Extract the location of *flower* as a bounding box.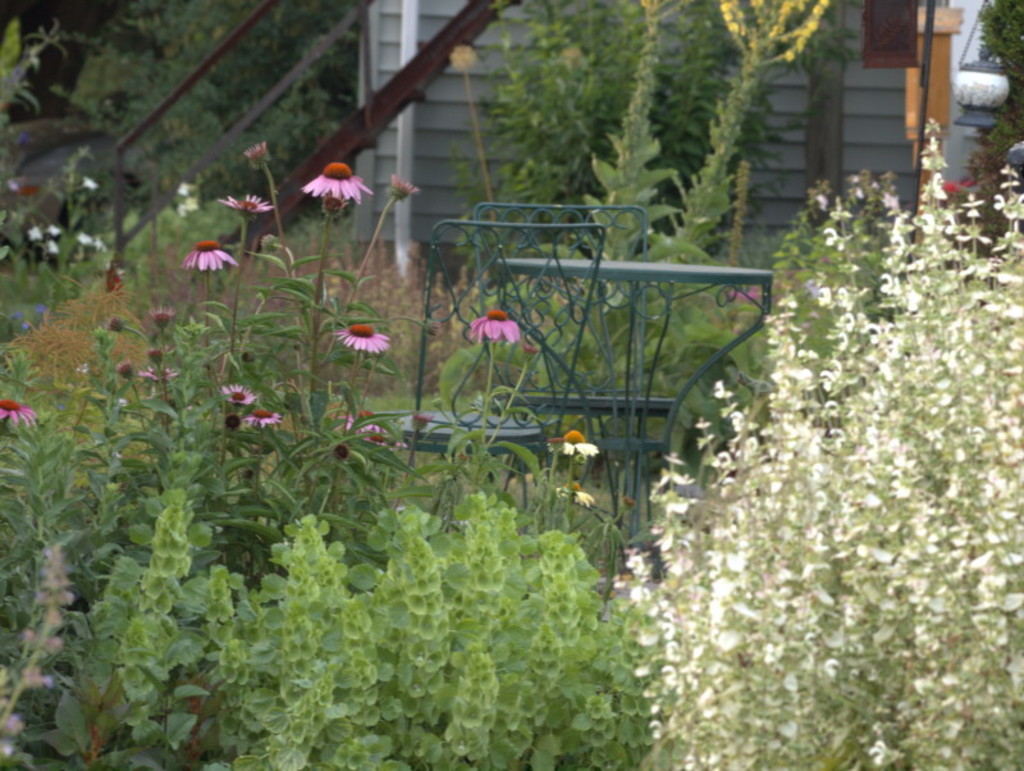
x1=556 y1=480 x2=596 y2=511.
